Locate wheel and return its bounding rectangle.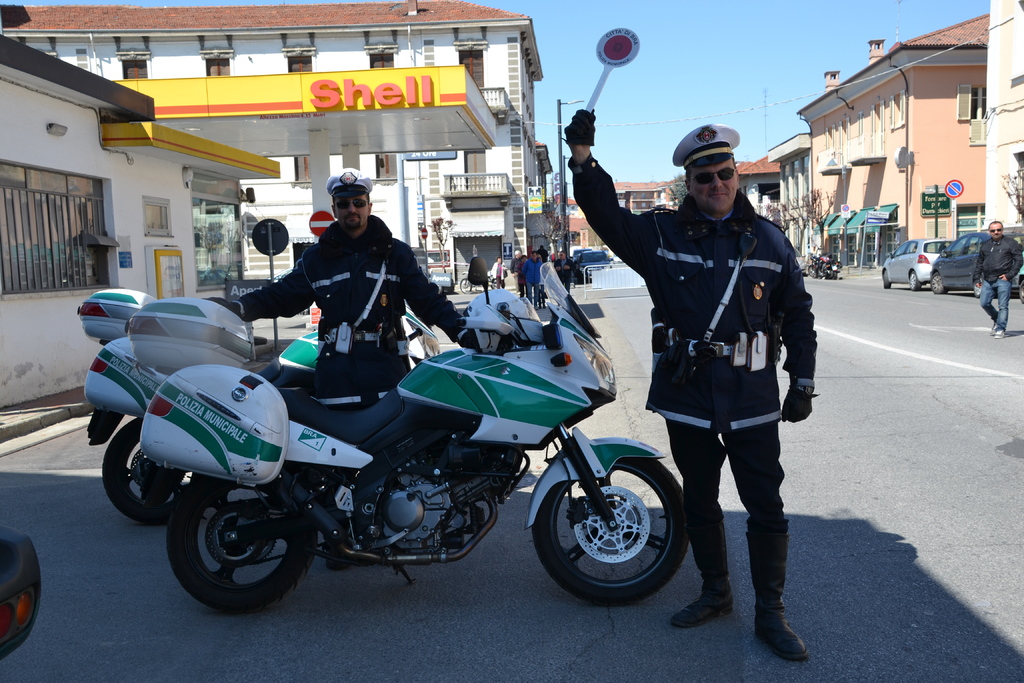
908 268 921 291.
